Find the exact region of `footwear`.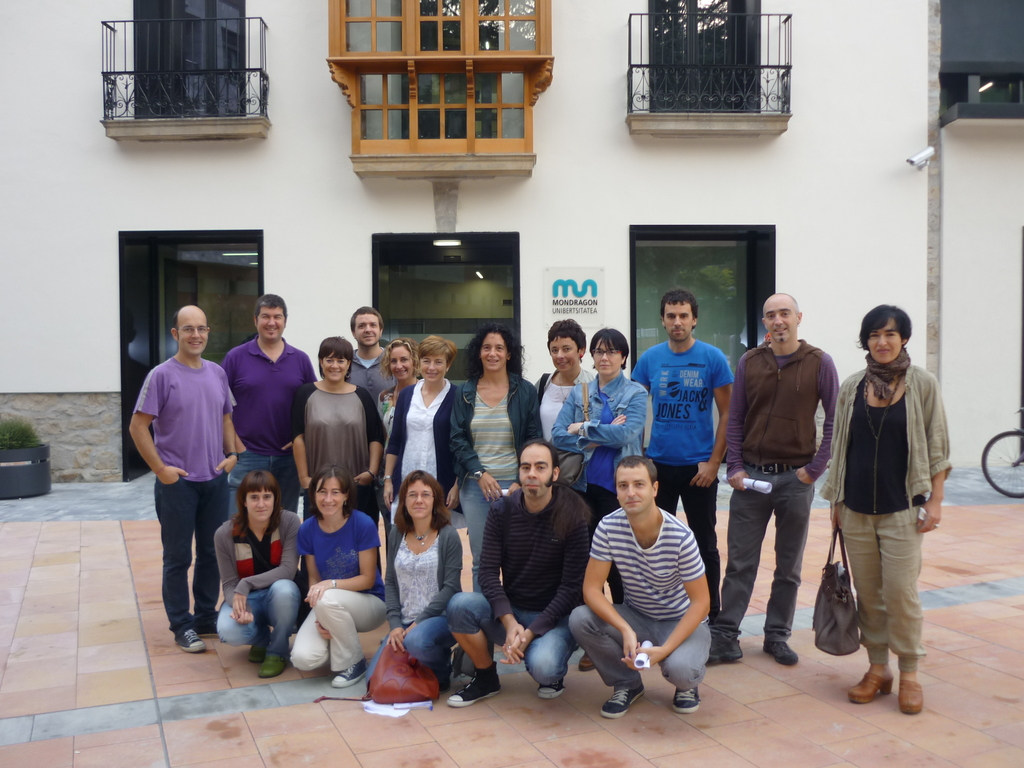
Exact region: 538 691 561 696.
